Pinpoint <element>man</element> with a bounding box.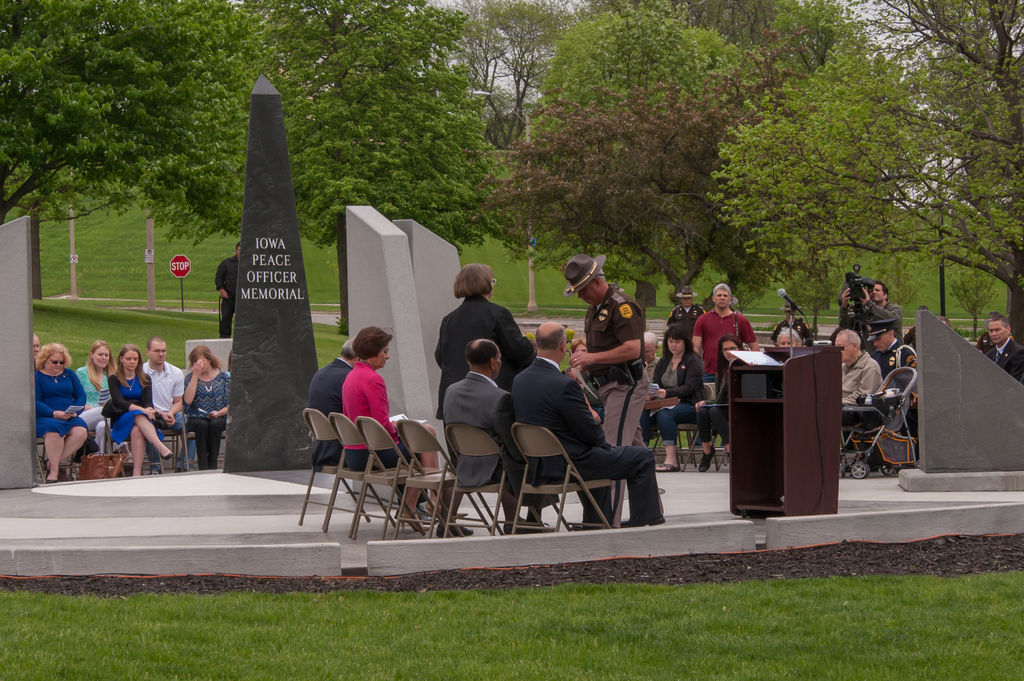
[x1=834, y1=328, x2=888, y2=413].
